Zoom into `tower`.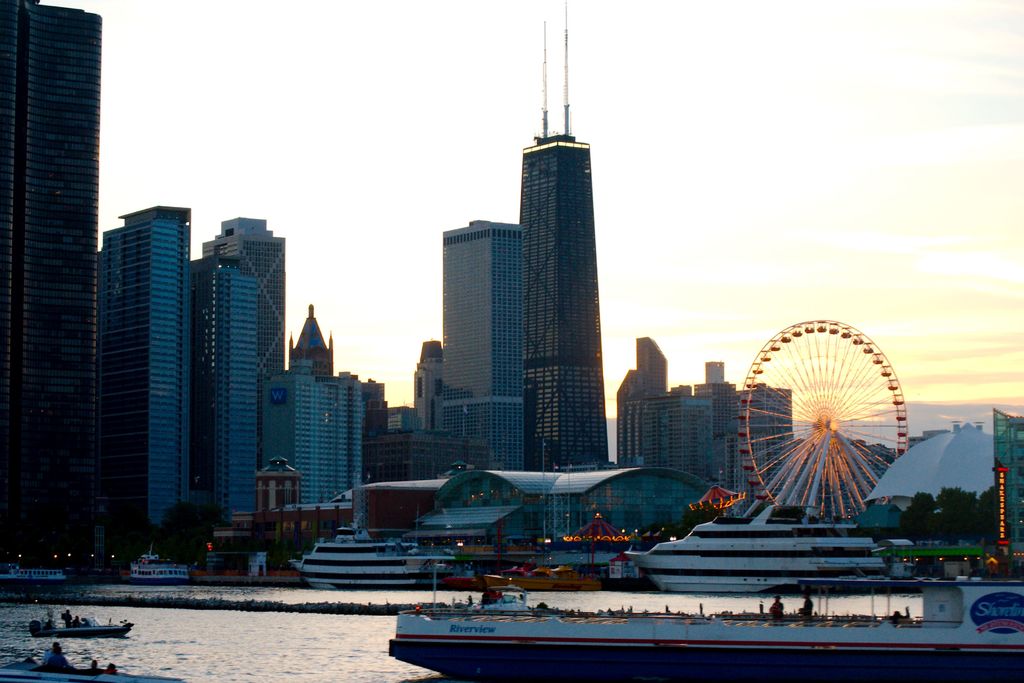
Zoom target: bbox=(189, 218, 280, 536).
